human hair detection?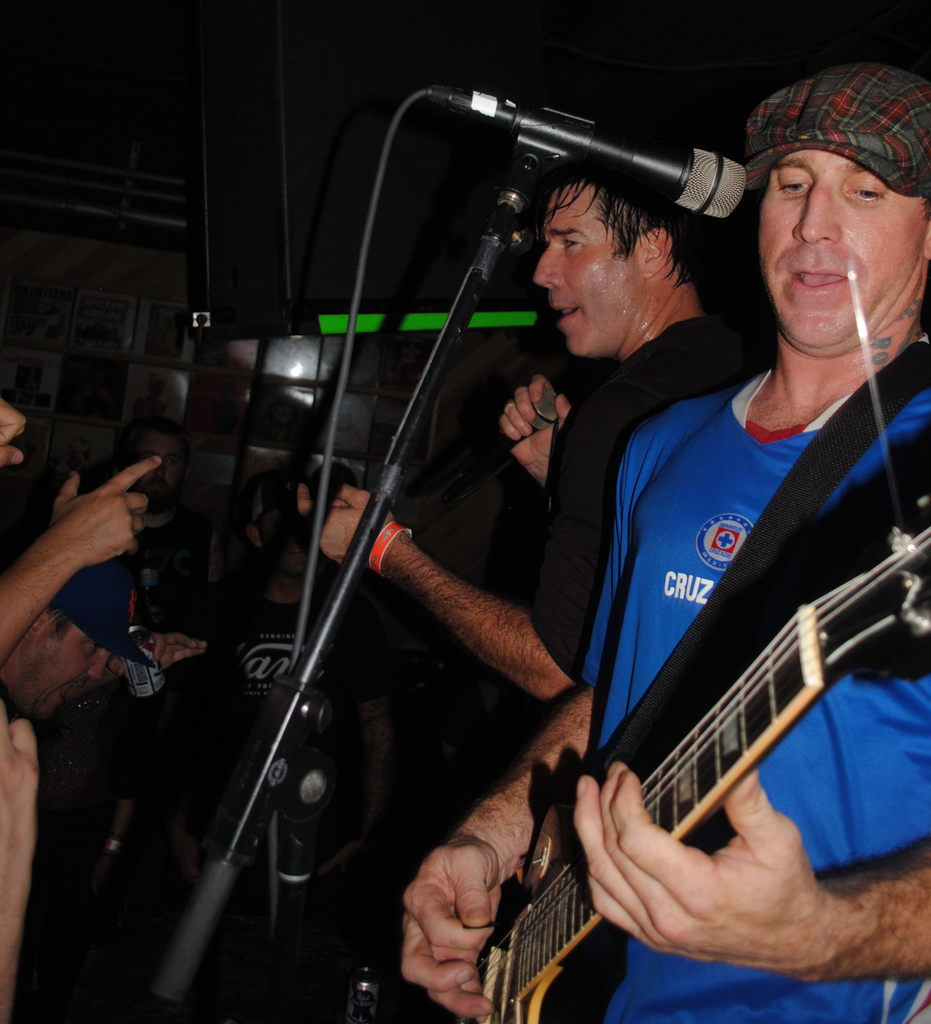
<region>45, 606, 72, 641</region>
